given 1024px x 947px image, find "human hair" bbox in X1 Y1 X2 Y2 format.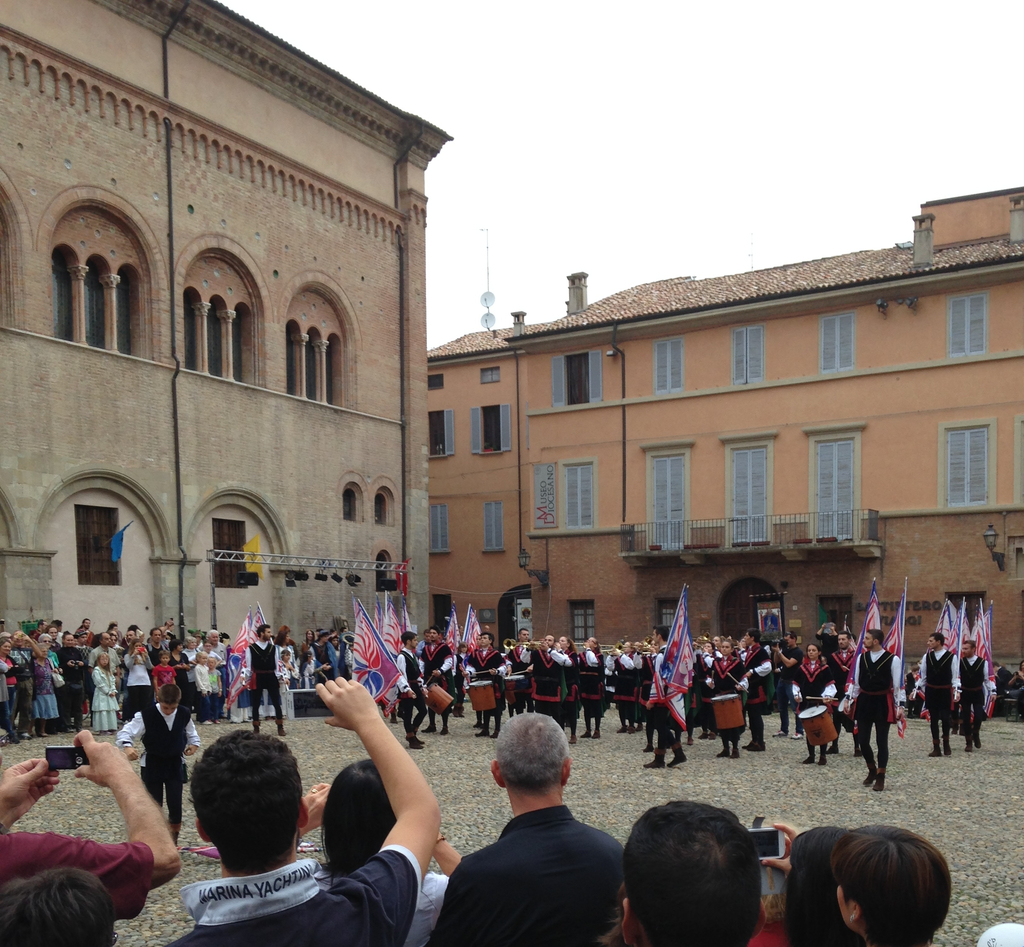
33 642 48 660.
